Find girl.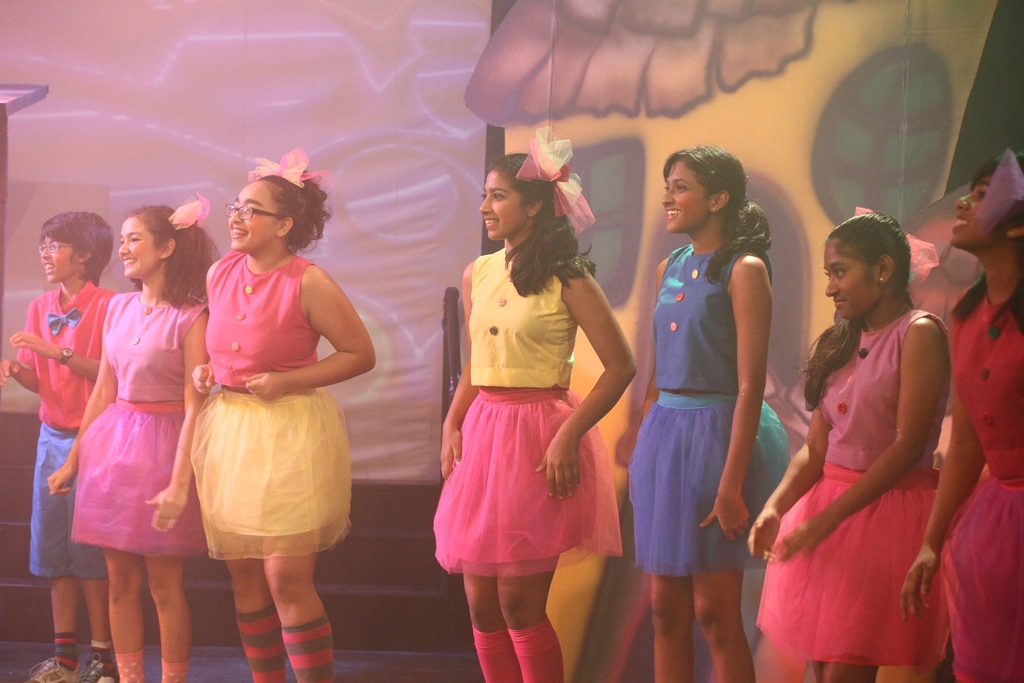
(899,147,1023,682).
